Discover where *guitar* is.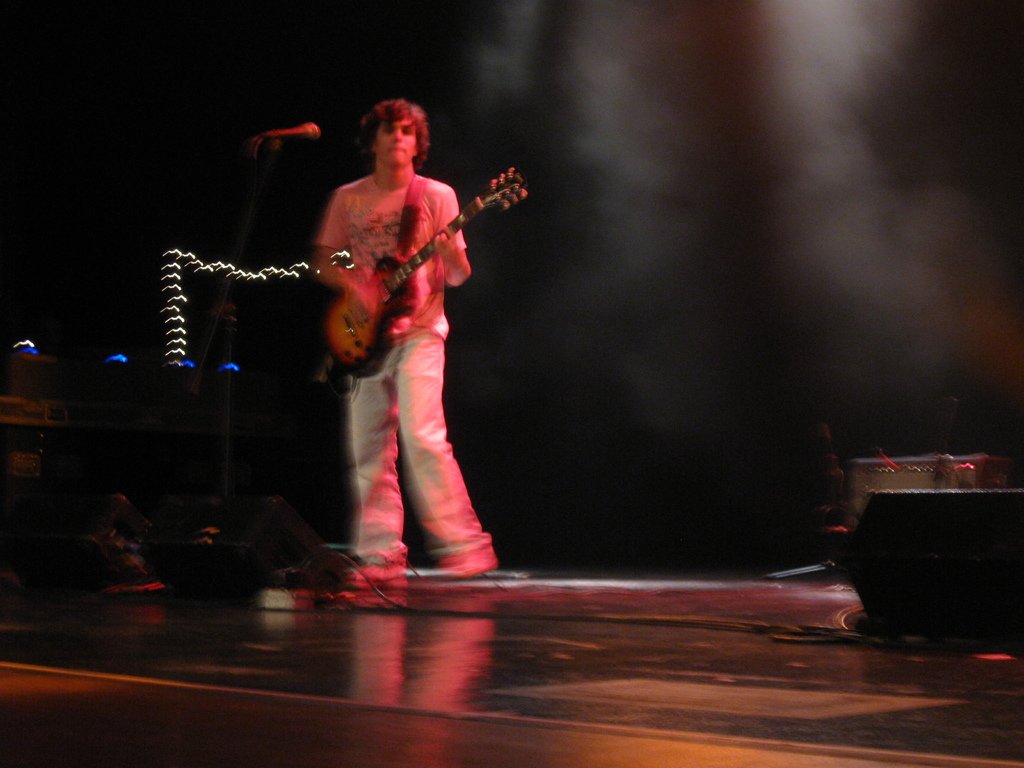
Discovered at box(324, 164, 534, 383).
